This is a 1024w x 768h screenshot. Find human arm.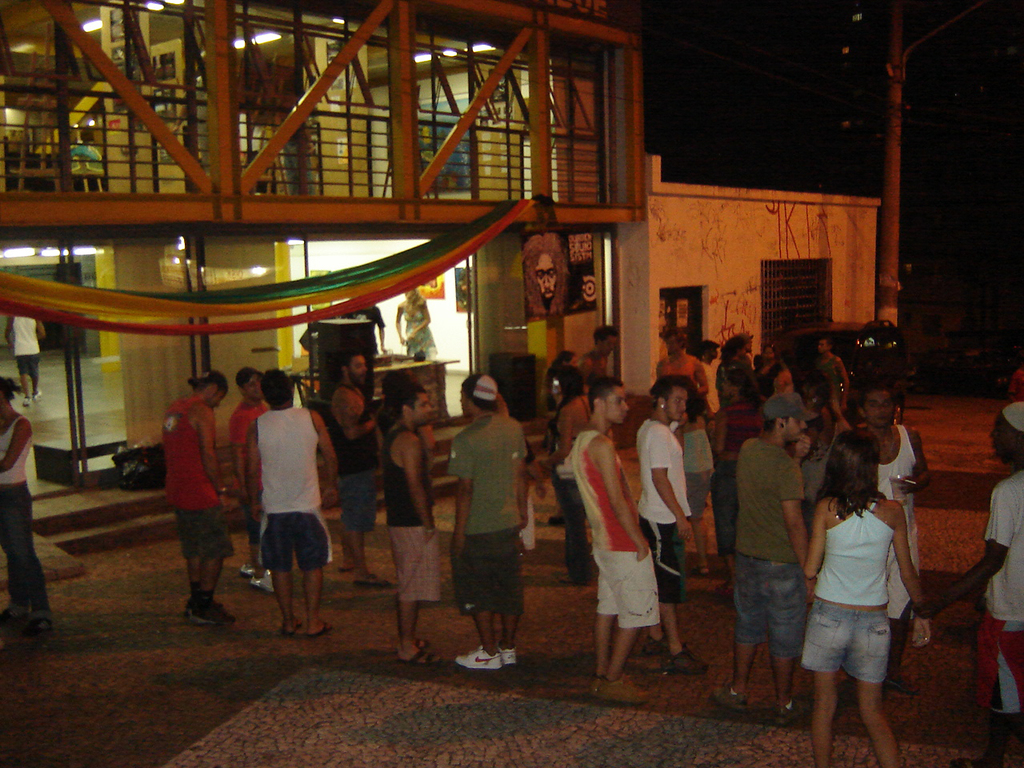
Bounding box: BBox(317, 413, 338, 506).
